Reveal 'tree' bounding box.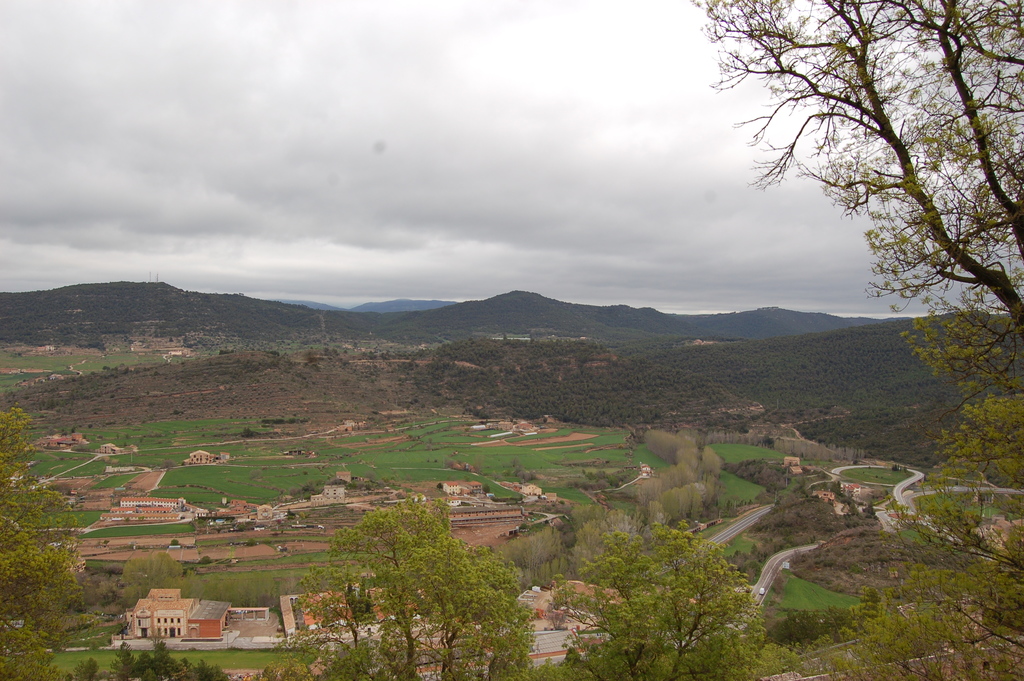
Revealed: rect(170, 539, 180, 545).
